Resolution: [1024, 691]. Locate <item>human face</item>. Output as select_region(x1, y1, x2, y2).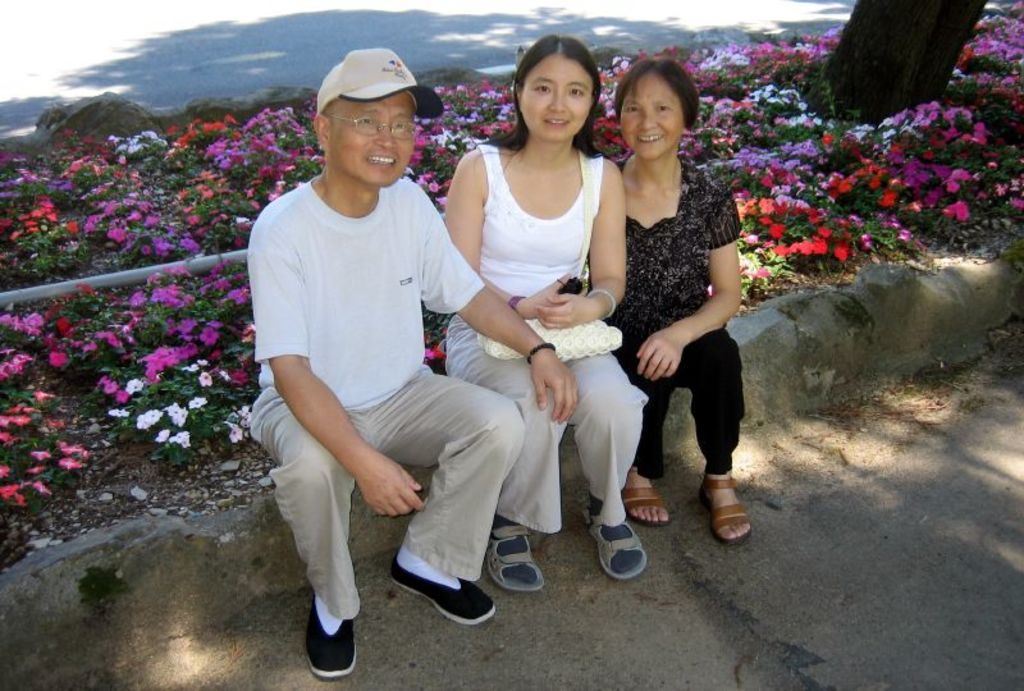
select_region(621, 81, 680, 157).
